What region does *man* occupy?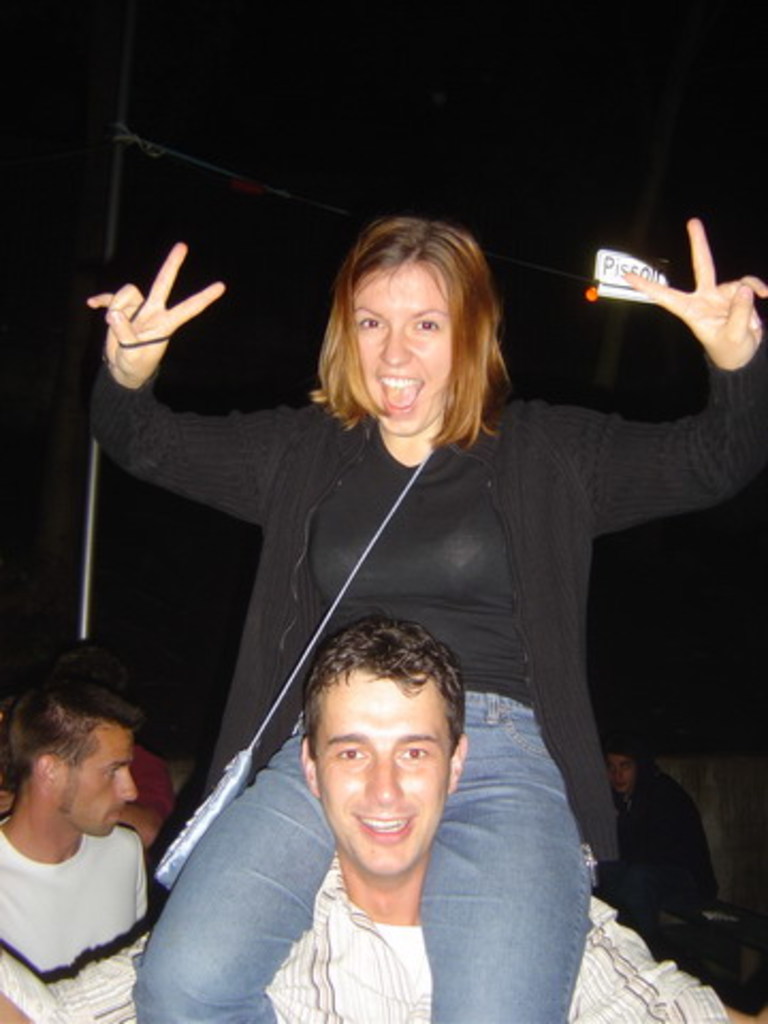
<region>0, 608, 766, 1022</region>.
